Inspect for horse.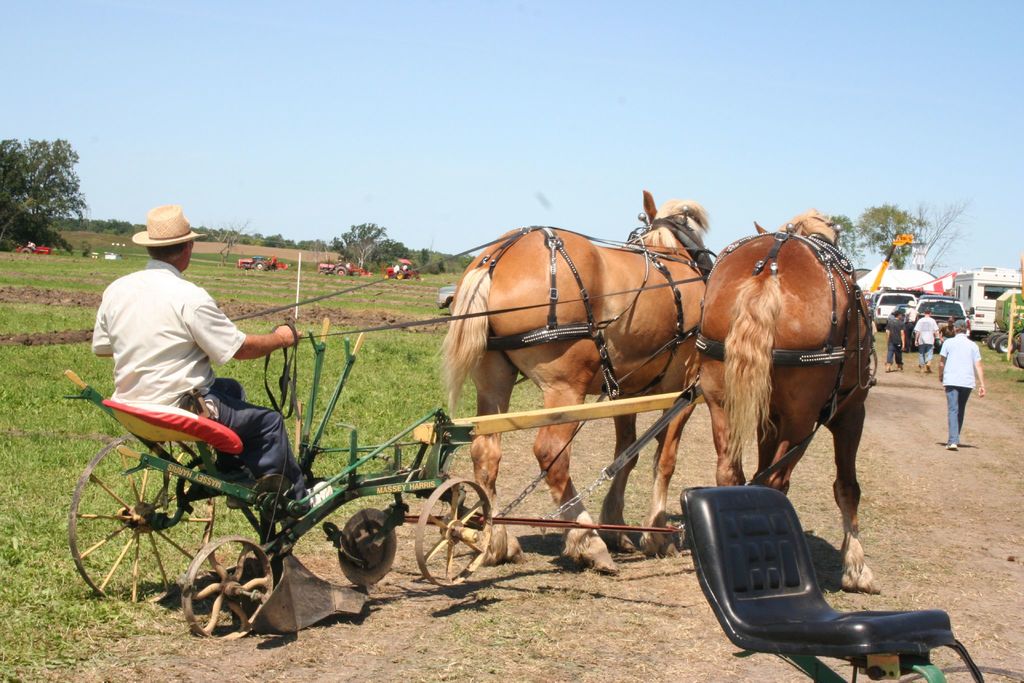
Inspection: x1=701 y1=206 x2=868 y2=595.
